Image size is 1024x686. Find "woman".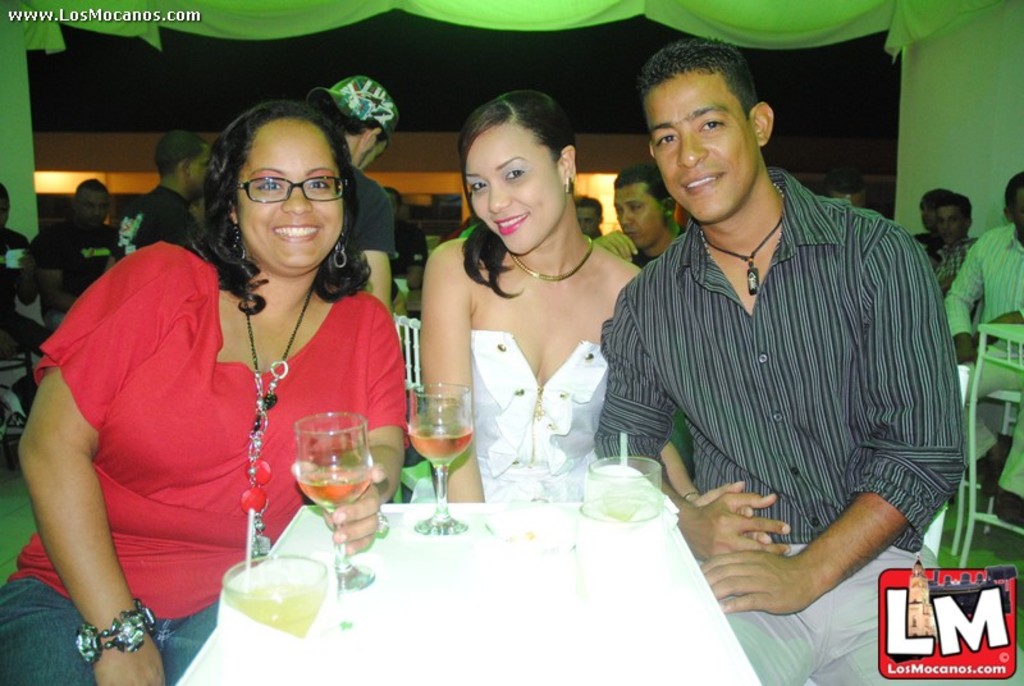
[417,92,673,520].
